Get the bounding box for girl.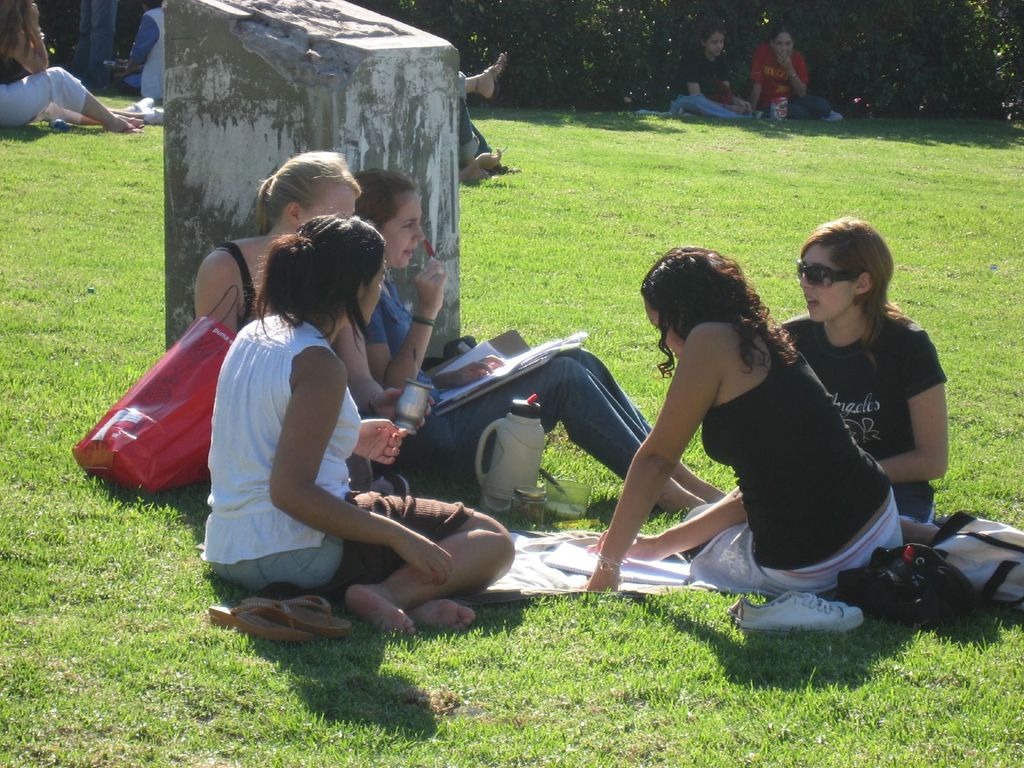
select_region(190, 211, 516, 633).
